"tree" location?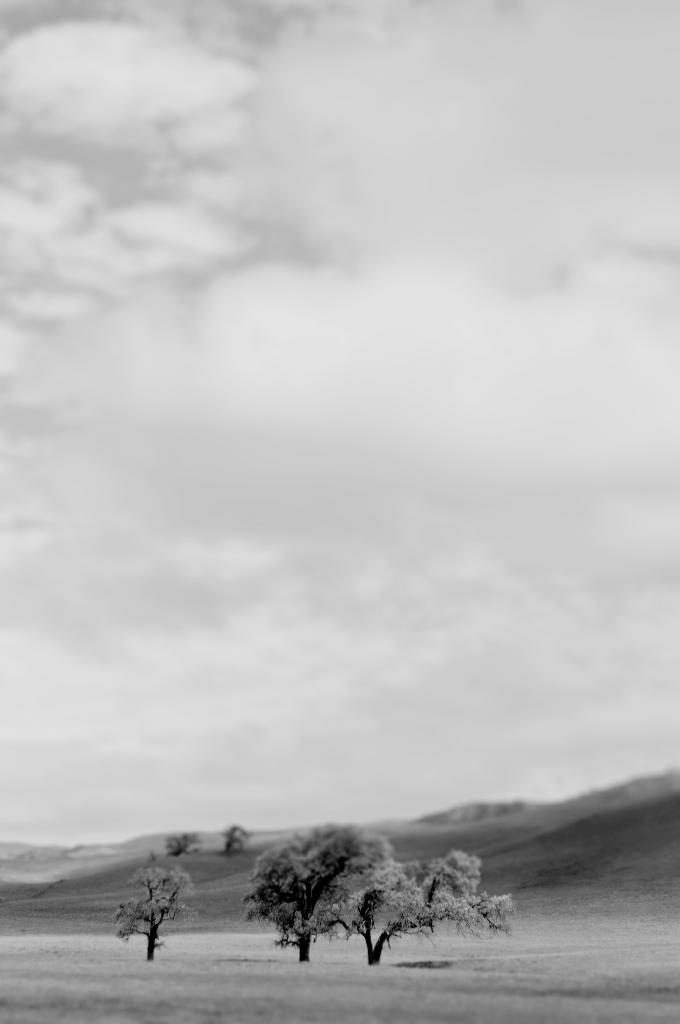
[x1=115, y1=872, x2=208, y2=963]
